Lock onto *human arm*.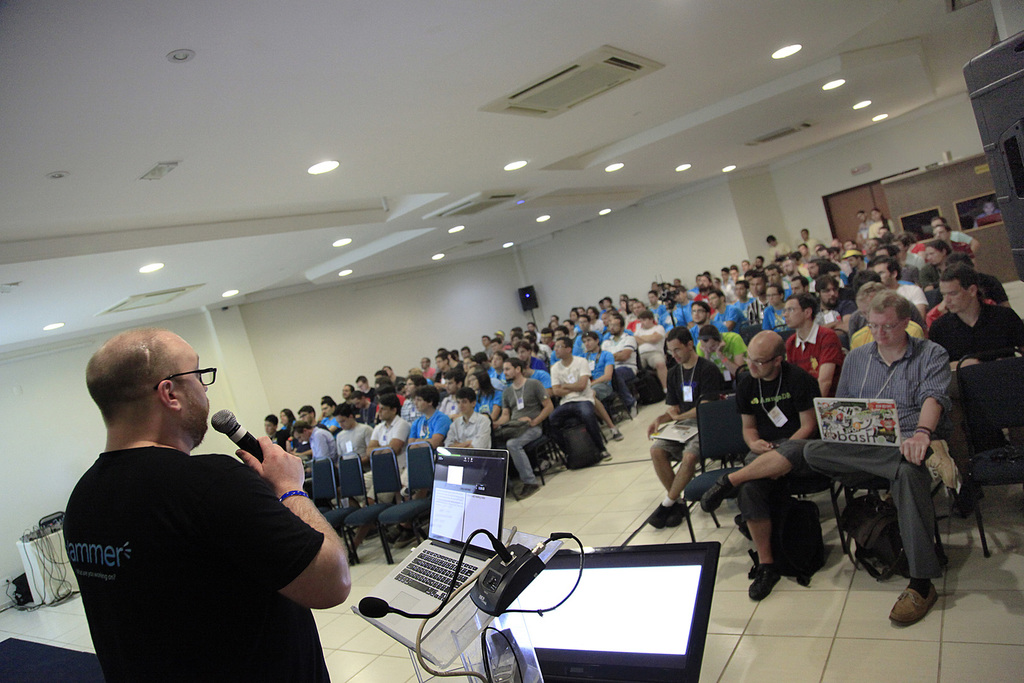
Locked: detection(609, 333, 639, 363).
